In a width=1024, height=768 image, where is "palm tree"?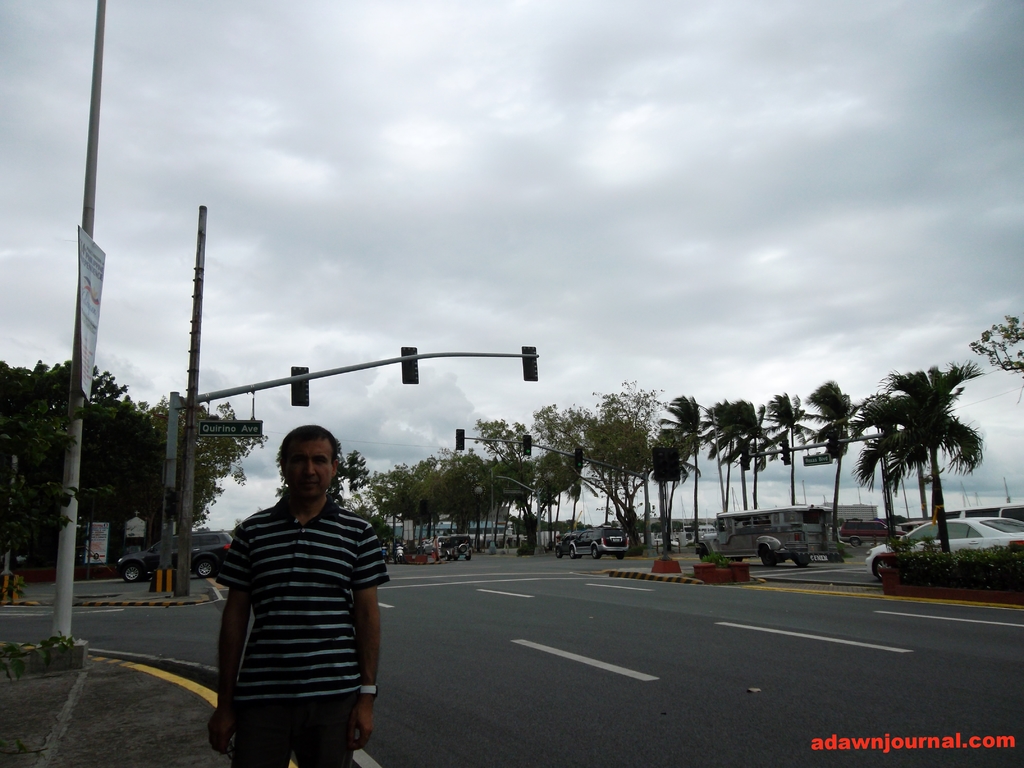
(141,390,241,563).
